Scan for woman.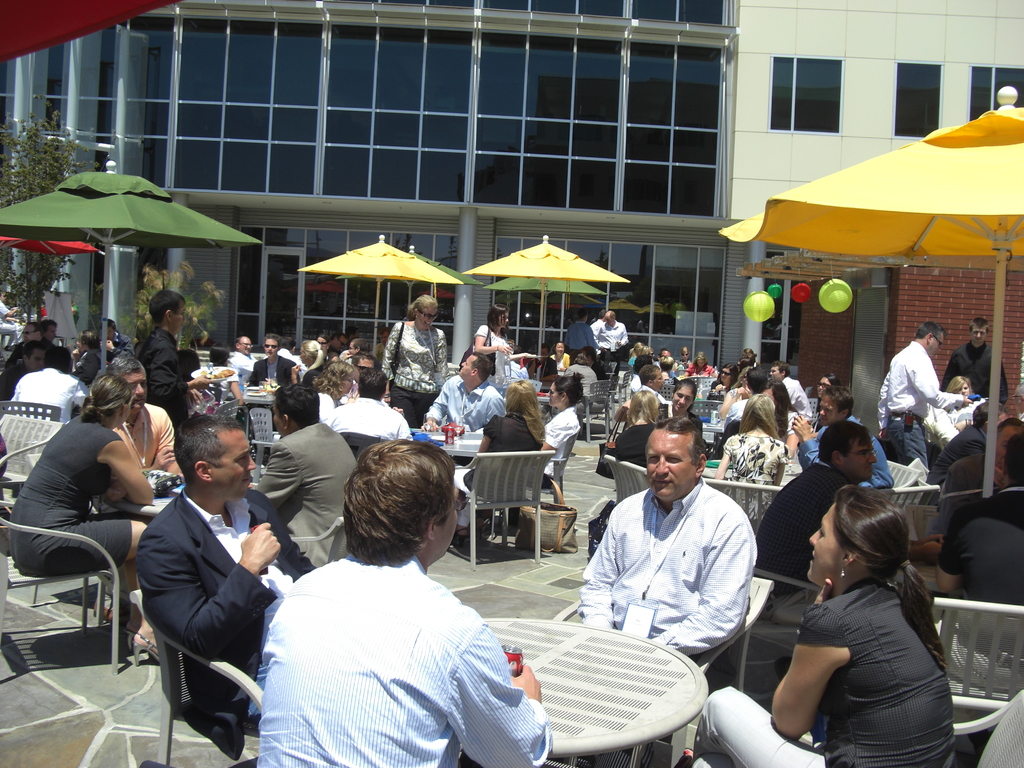
Scan result: region(509, 372, 585, 522).
